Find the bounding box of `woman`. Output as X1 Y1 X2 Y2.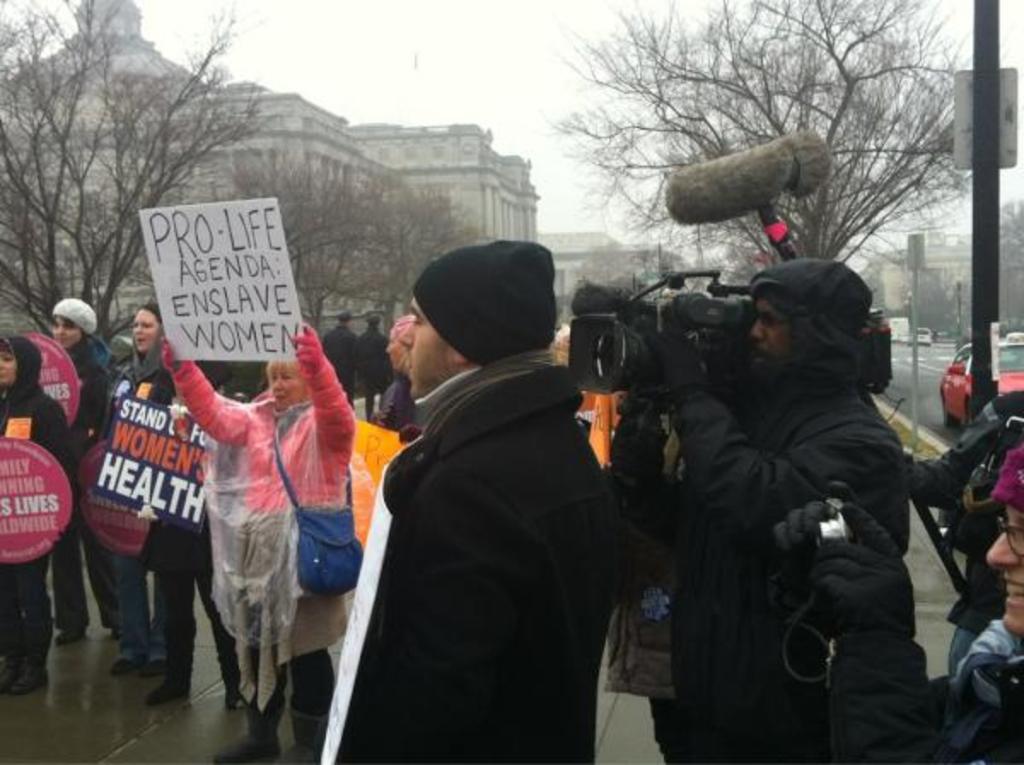
381 311 411 427.
